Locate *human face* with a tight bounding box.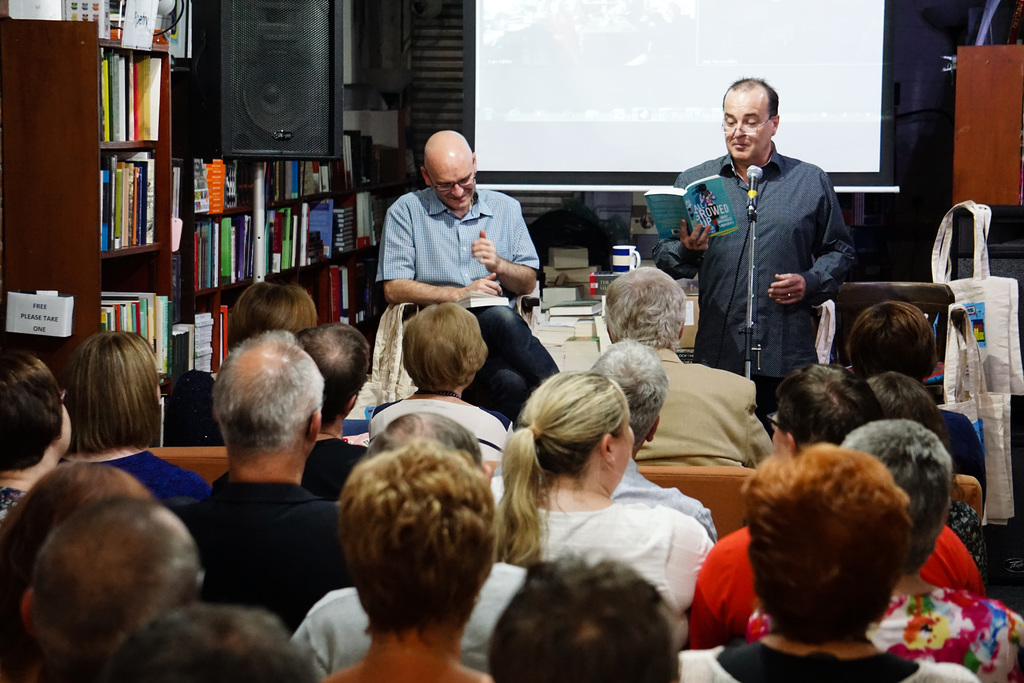
x1=431 y1=160 x2=477 y2=210.
